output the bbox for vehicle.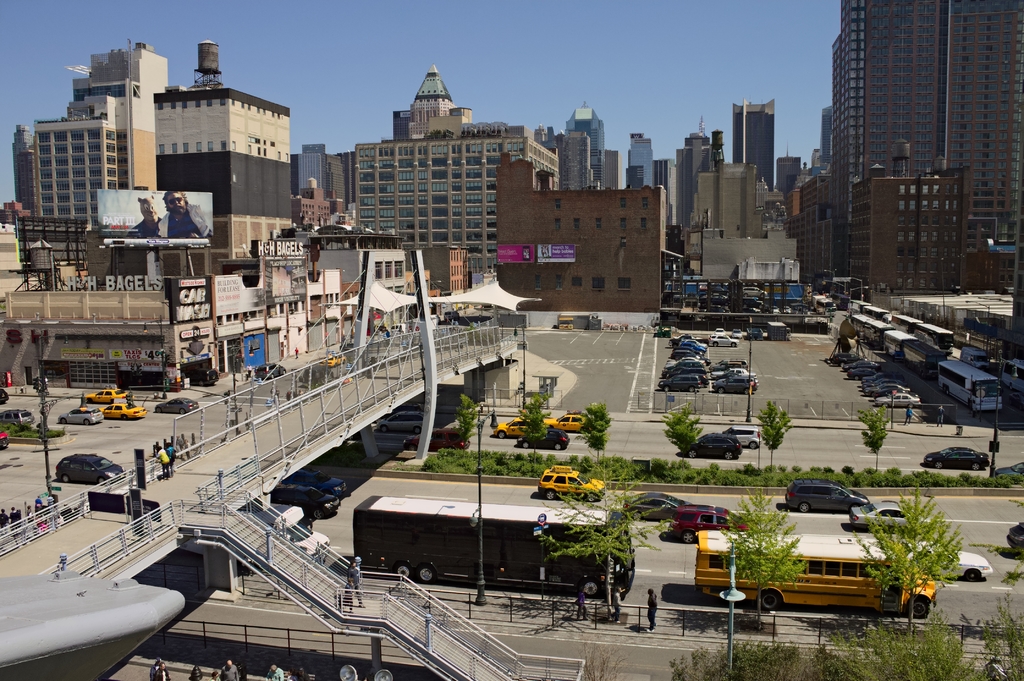
[left=102, top=398, right=143, bottom=424].
